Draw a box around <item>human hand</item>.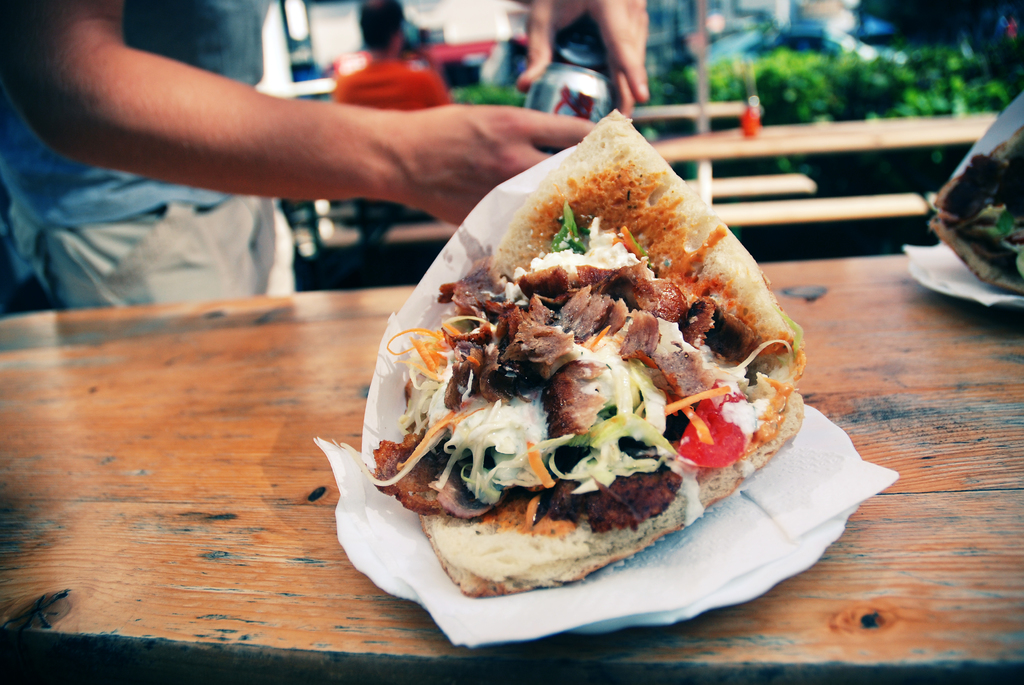
<box>515,0,649,120</box>.
